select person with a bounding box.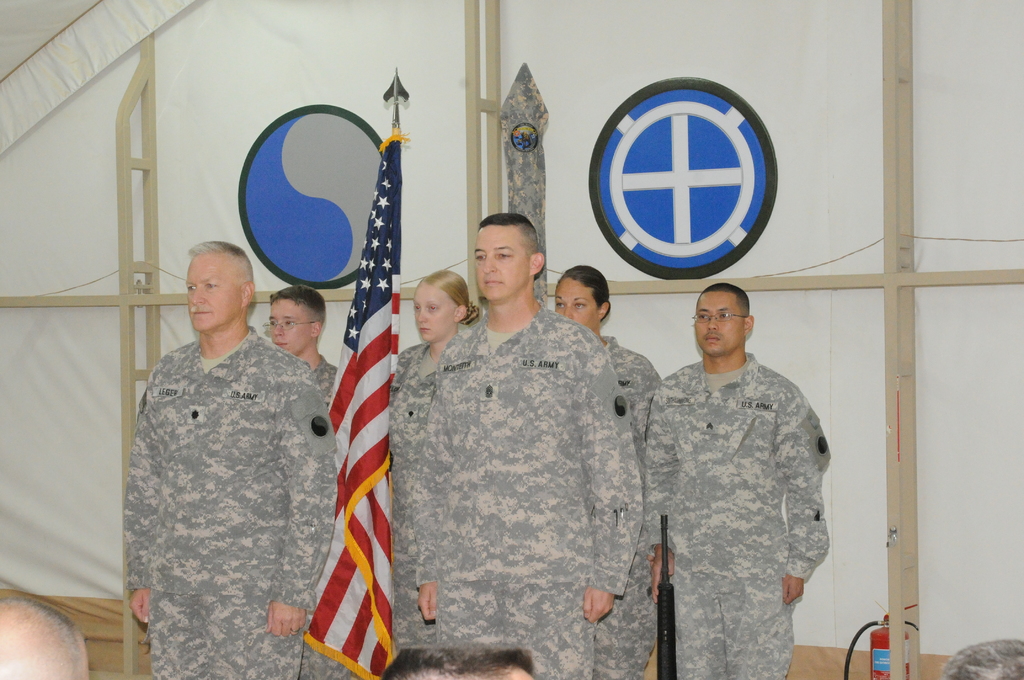
(632, 265, 838, 679).
